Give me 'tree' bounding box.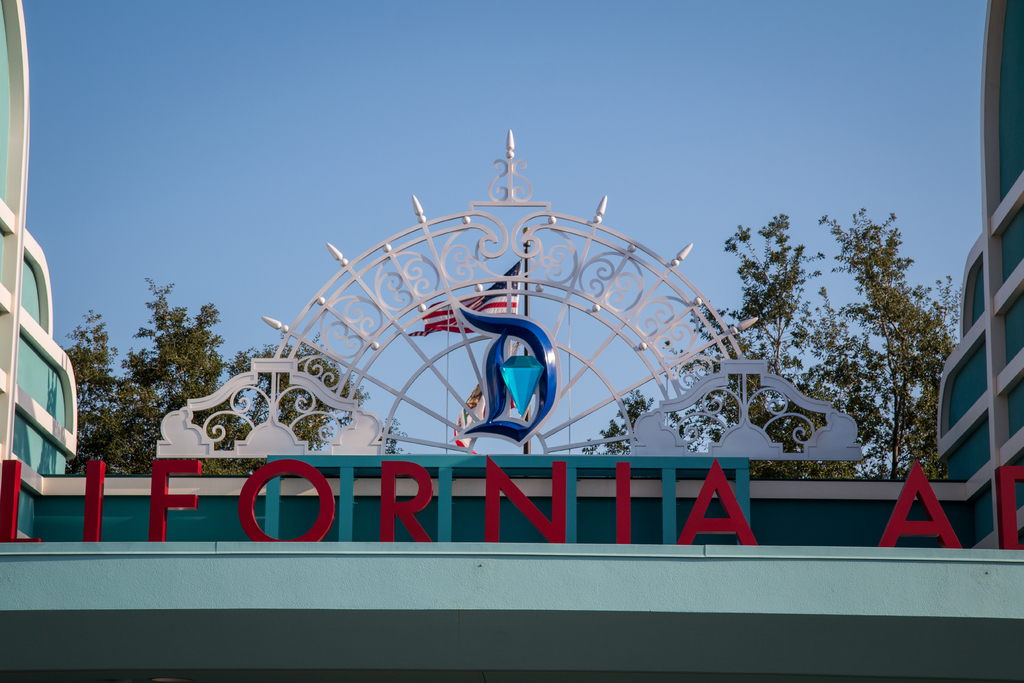
bbox=(815, 202, 973, 480).
